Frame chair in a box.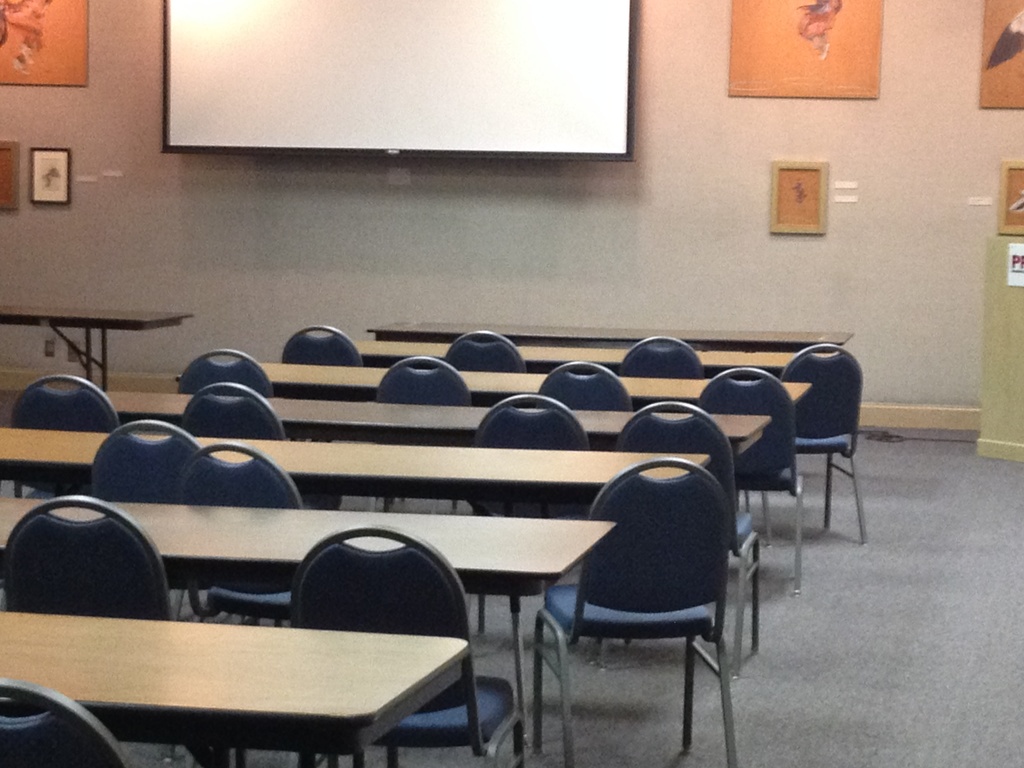
[x1=447, y1=325, x2=525, y2=373].
